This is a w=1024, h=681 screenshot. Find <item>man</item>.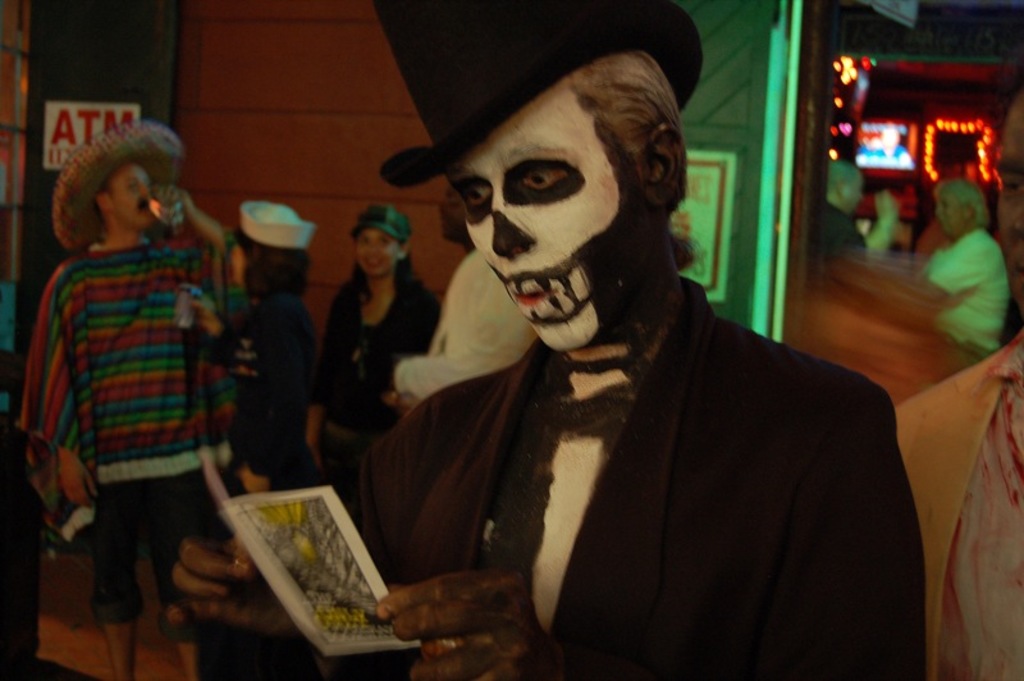
Bounding box: {"x1": 818, "y1": 159, "x2": 899, "y2": 265}.
